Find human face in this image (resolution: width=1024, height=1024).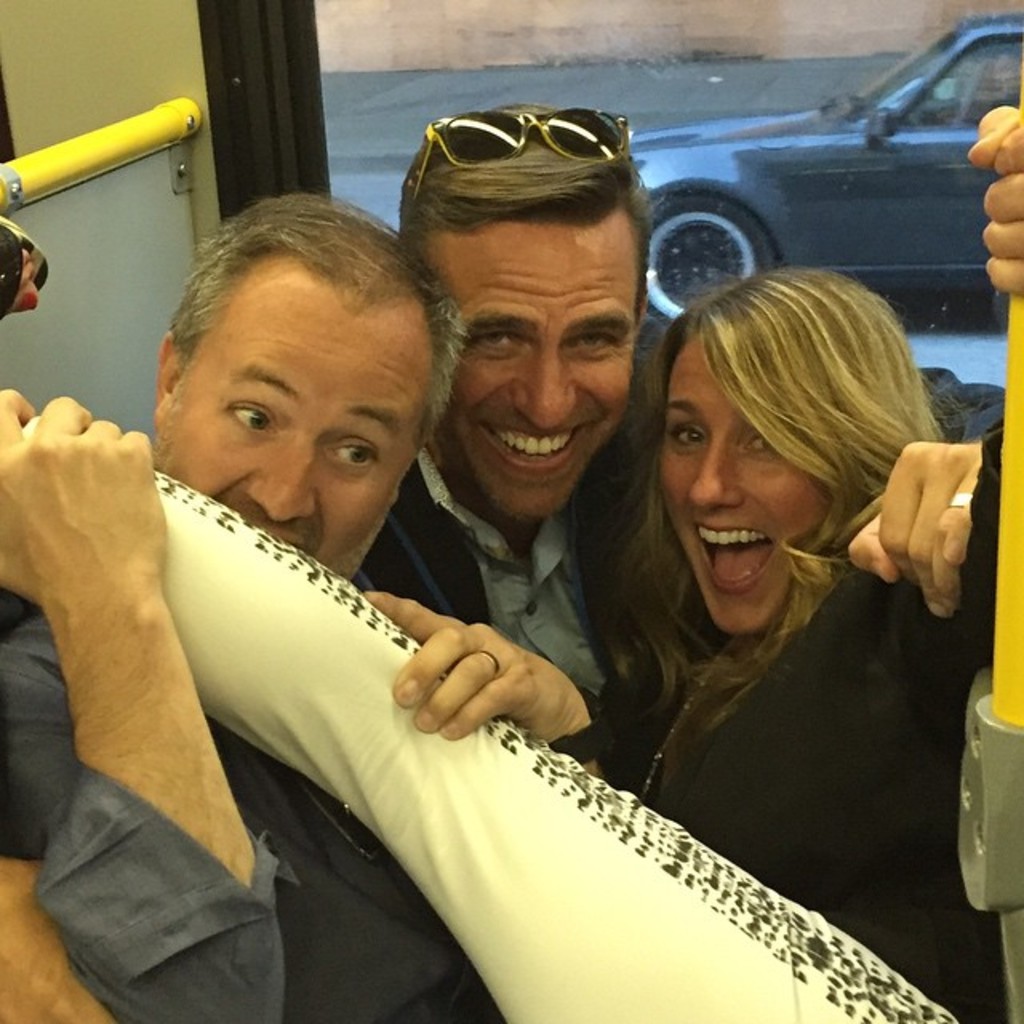
select_region(155, 261, 438, 573).
